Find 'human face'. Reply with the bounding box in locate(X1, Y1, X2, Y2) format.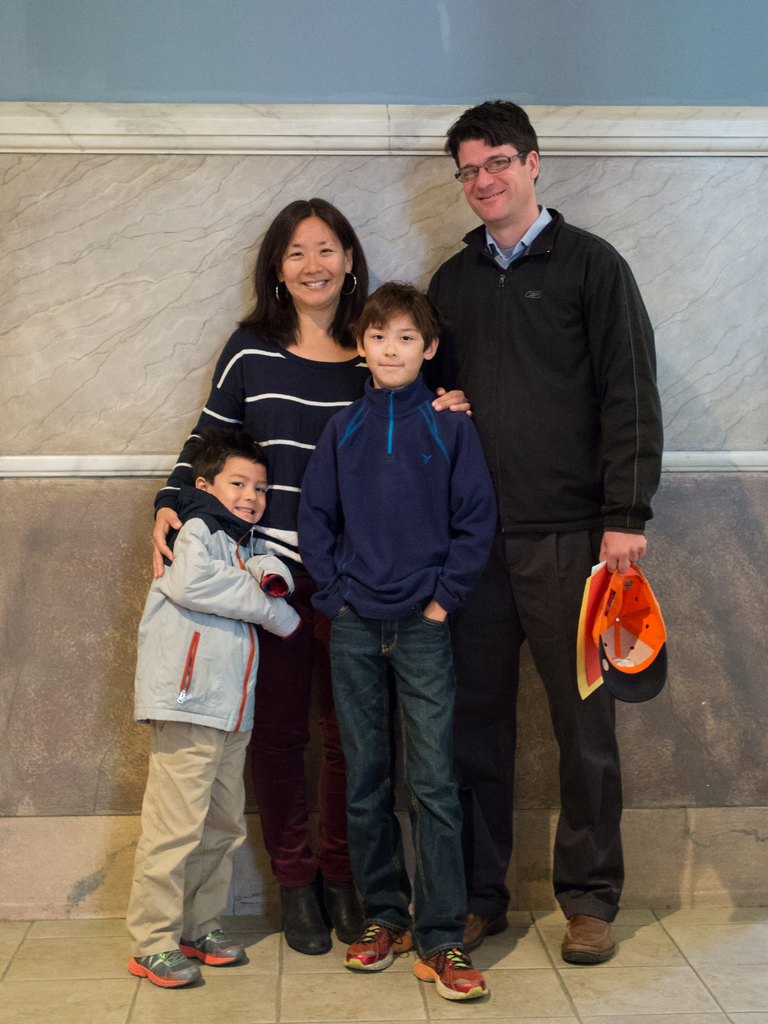
locate(359, 303, 424, 392).
